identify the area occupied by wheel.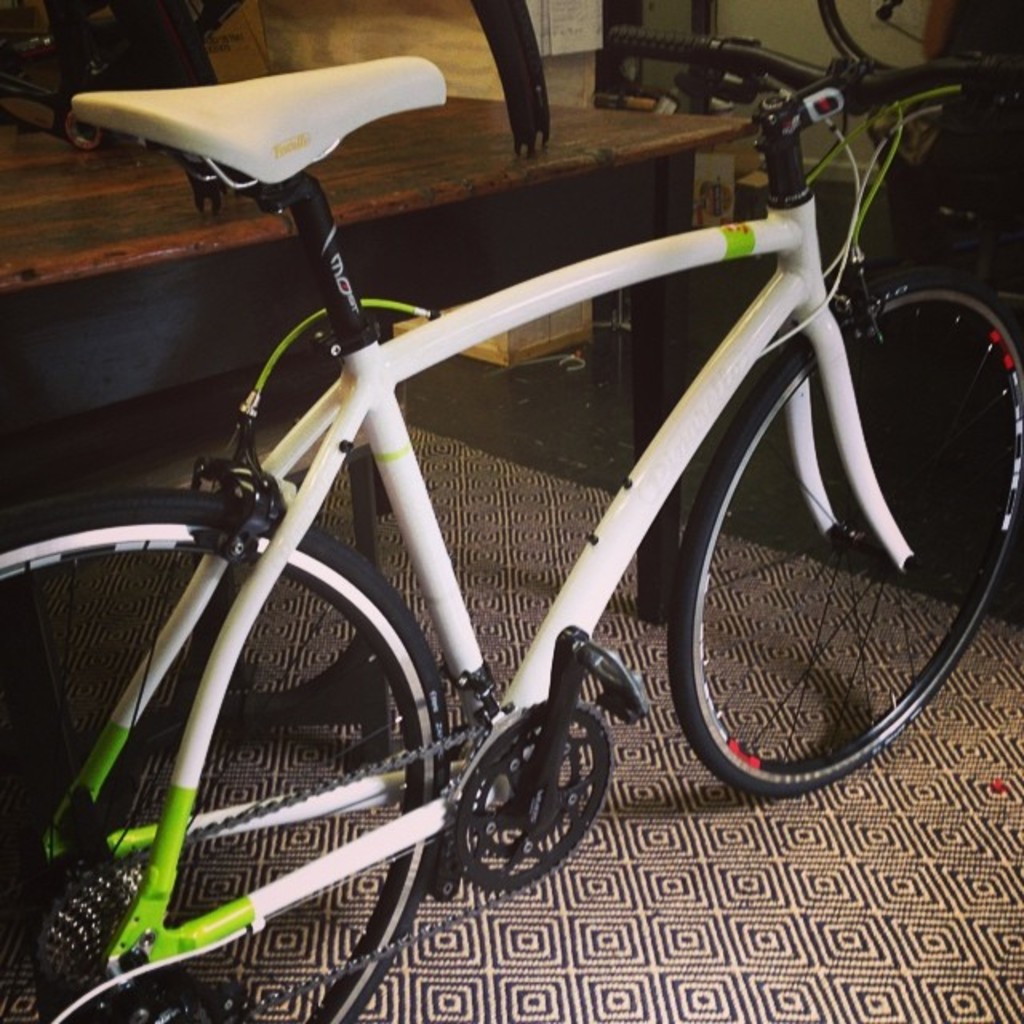
Area: [0,509,458,1022].
